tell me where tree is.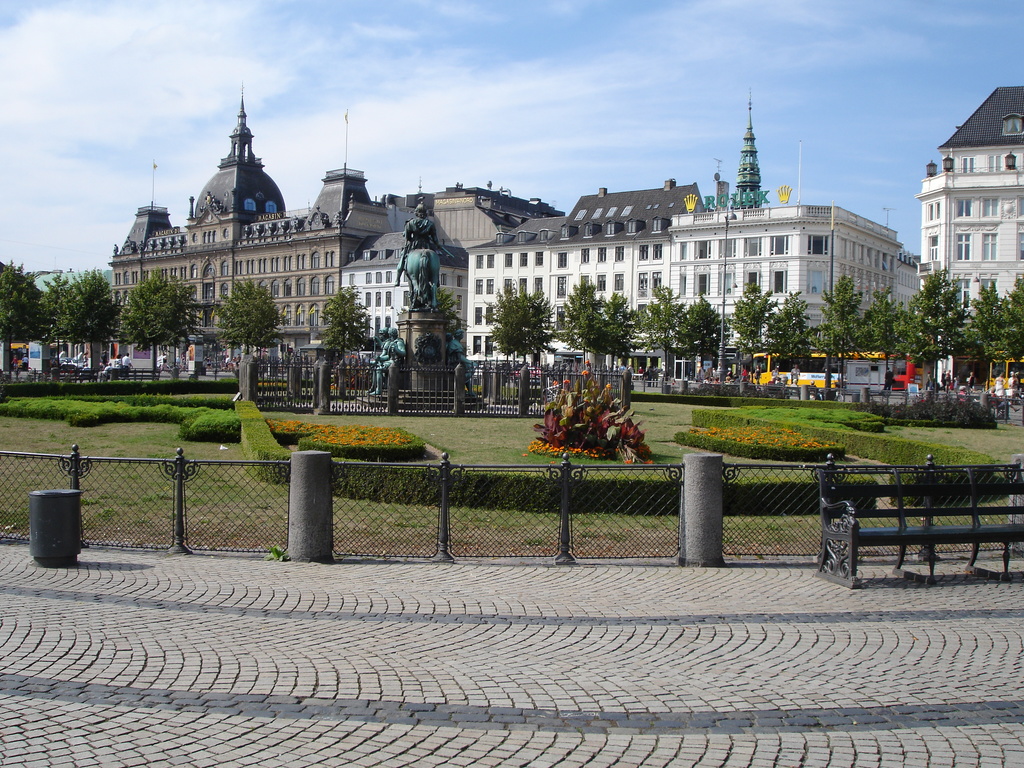
tree is at 120, 268, 207, 380.
